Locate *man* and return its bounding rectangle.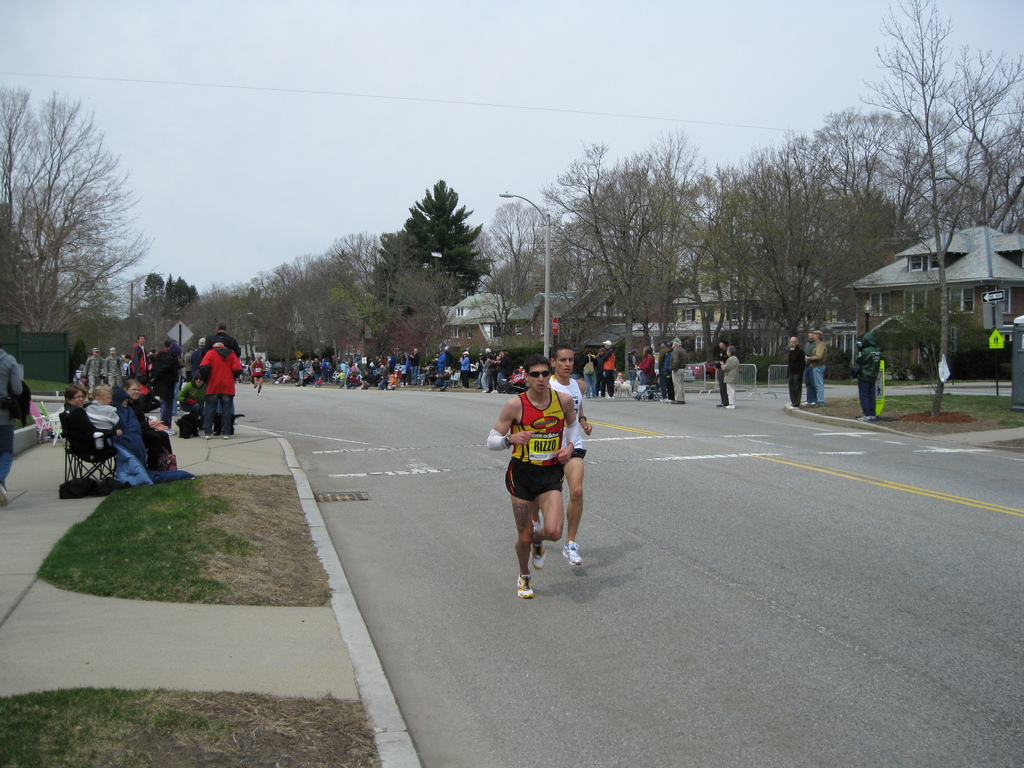
locate(668, 339, 687, 408).
